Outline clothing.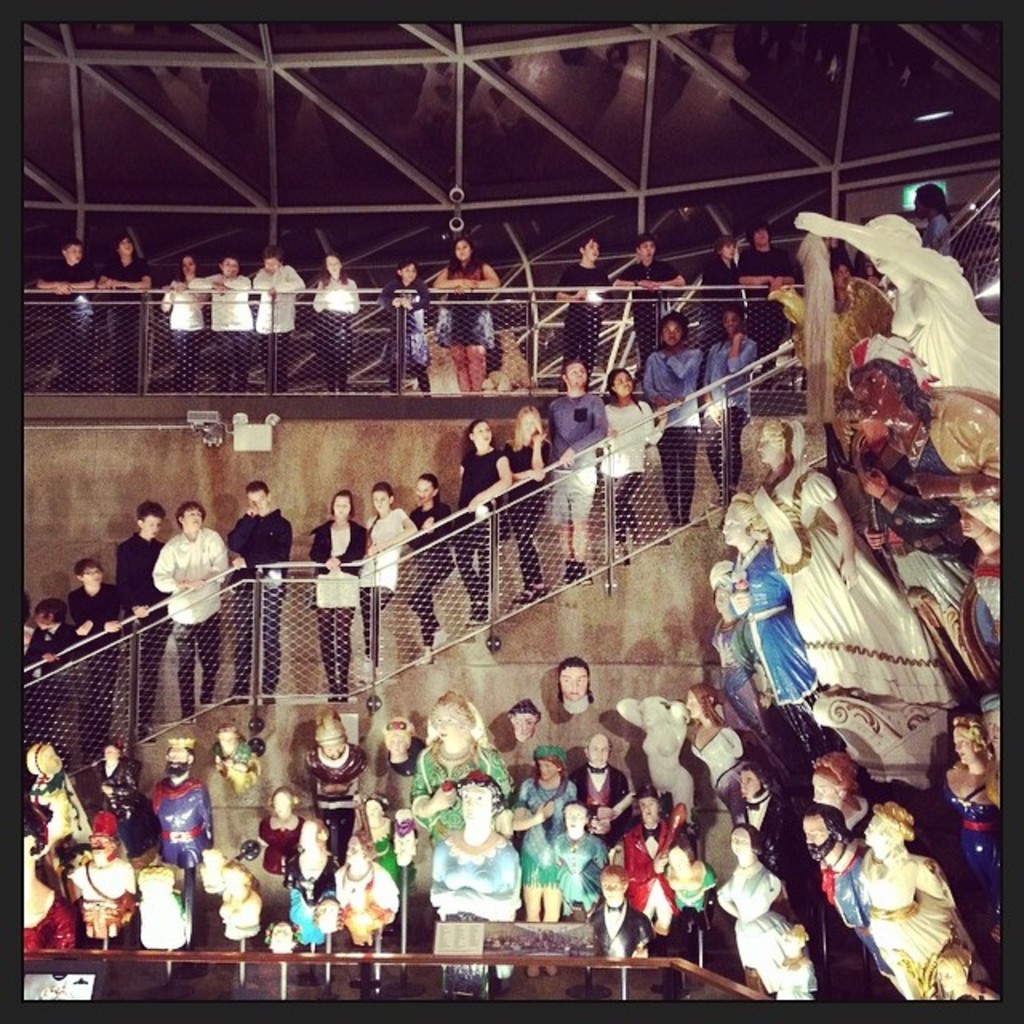
Outline: box(640, 859, 710, 979).
